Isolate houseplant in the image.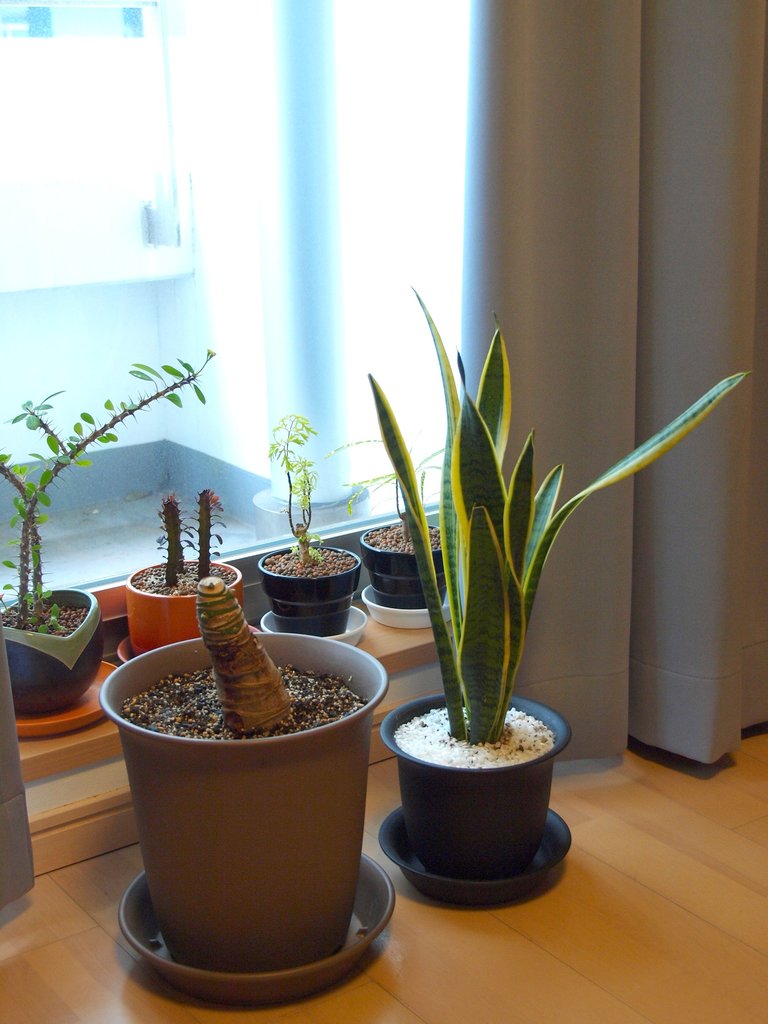
Isolated region: (0,342,219,730).
